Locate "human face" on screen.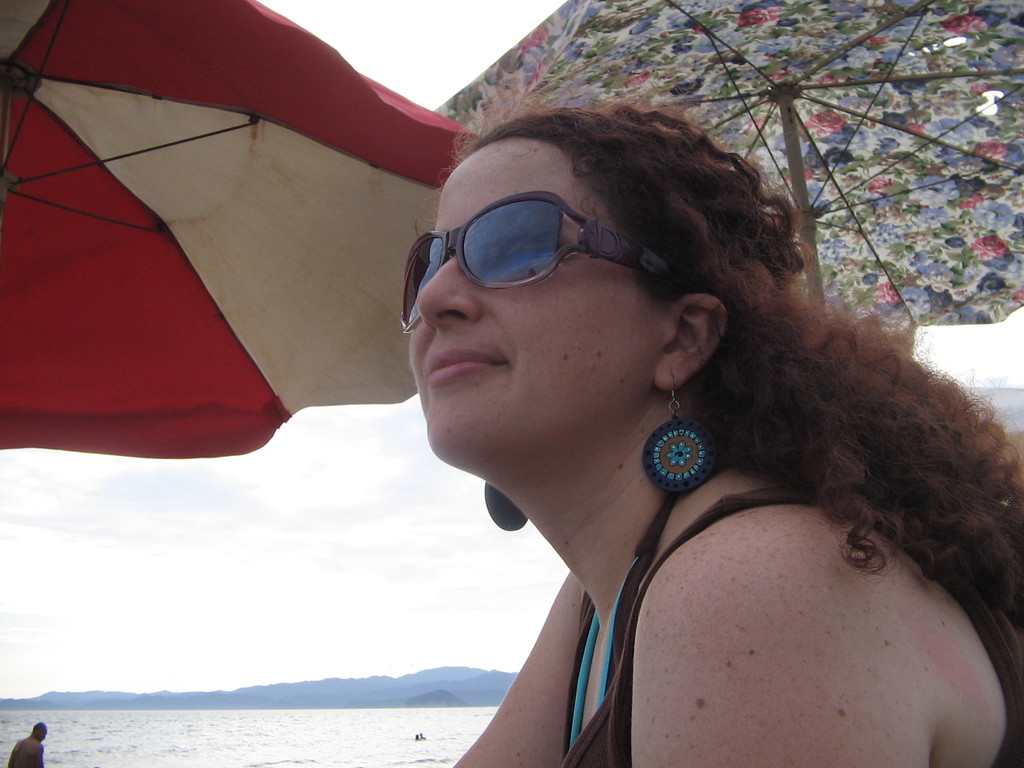
On screen at [left=409, top=135, right=659, bottom=463].
